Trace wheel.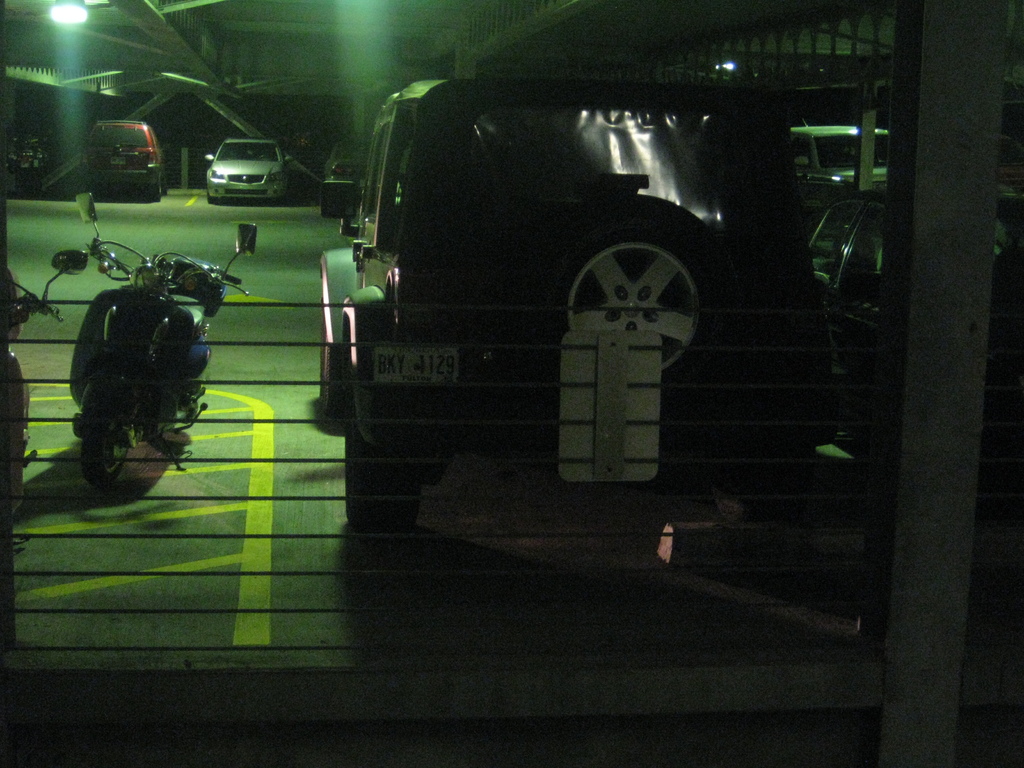
Traced to <bbox>76, 396, 167, 499</bbox>.
